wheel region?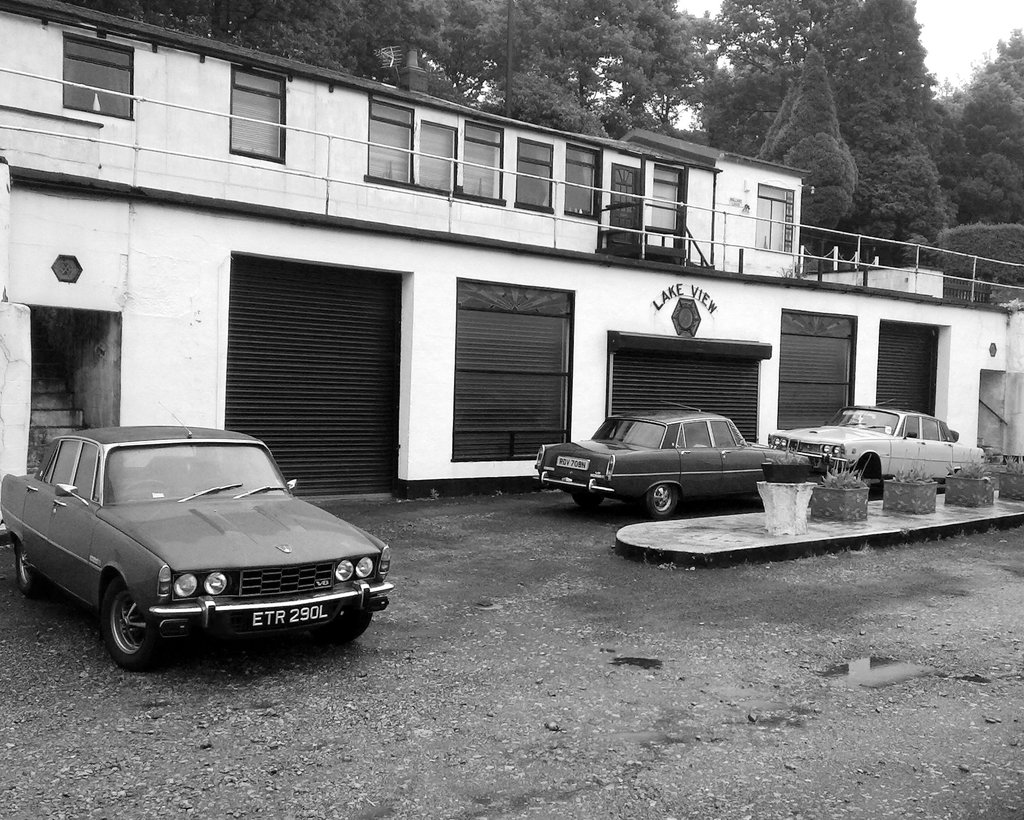
<region>650, 486, 675, 518</region>
